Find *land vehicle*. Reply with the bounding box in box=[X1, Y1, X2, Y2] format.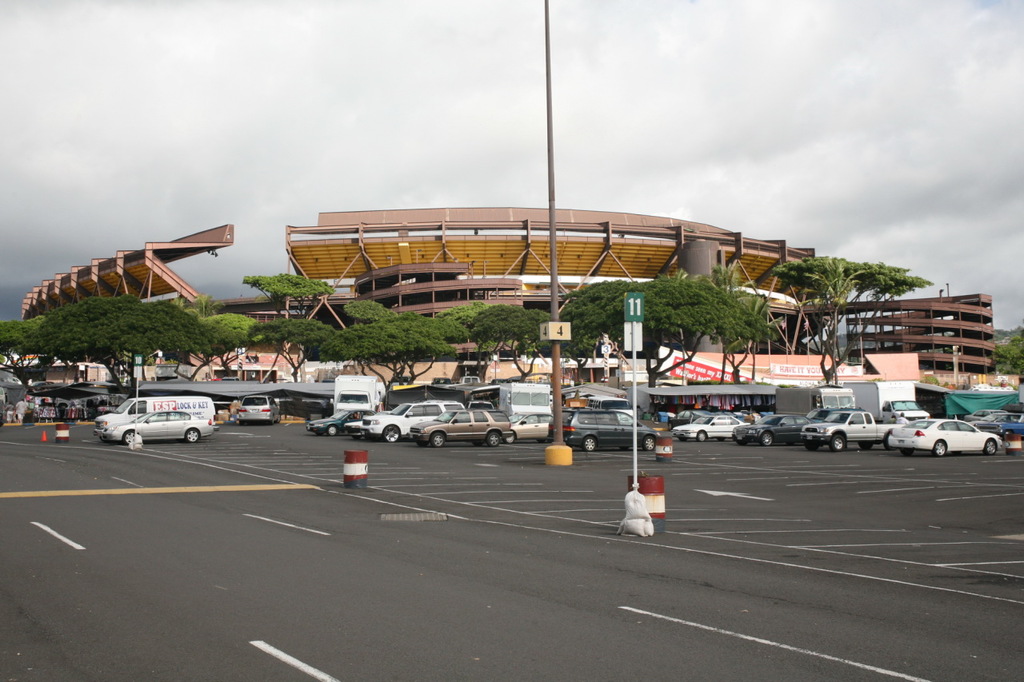
box=[886, 417, 1003, 457].
